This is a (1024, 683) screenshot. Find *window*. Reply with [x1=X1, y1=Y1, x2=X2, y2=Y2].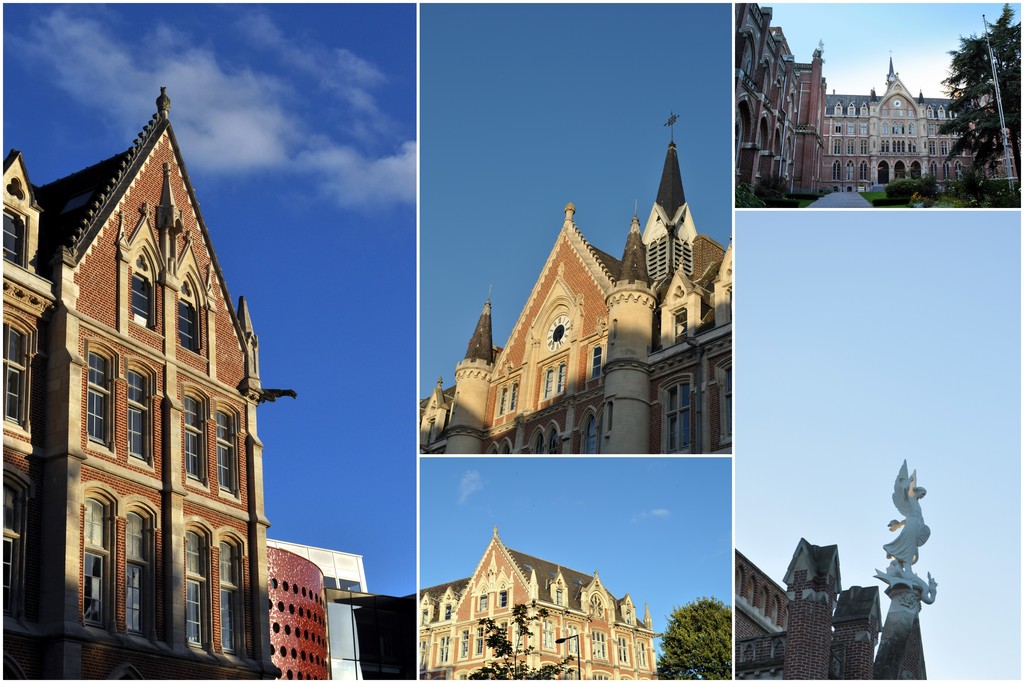
[x1=0, y1=204, x2=26, y2=266].
